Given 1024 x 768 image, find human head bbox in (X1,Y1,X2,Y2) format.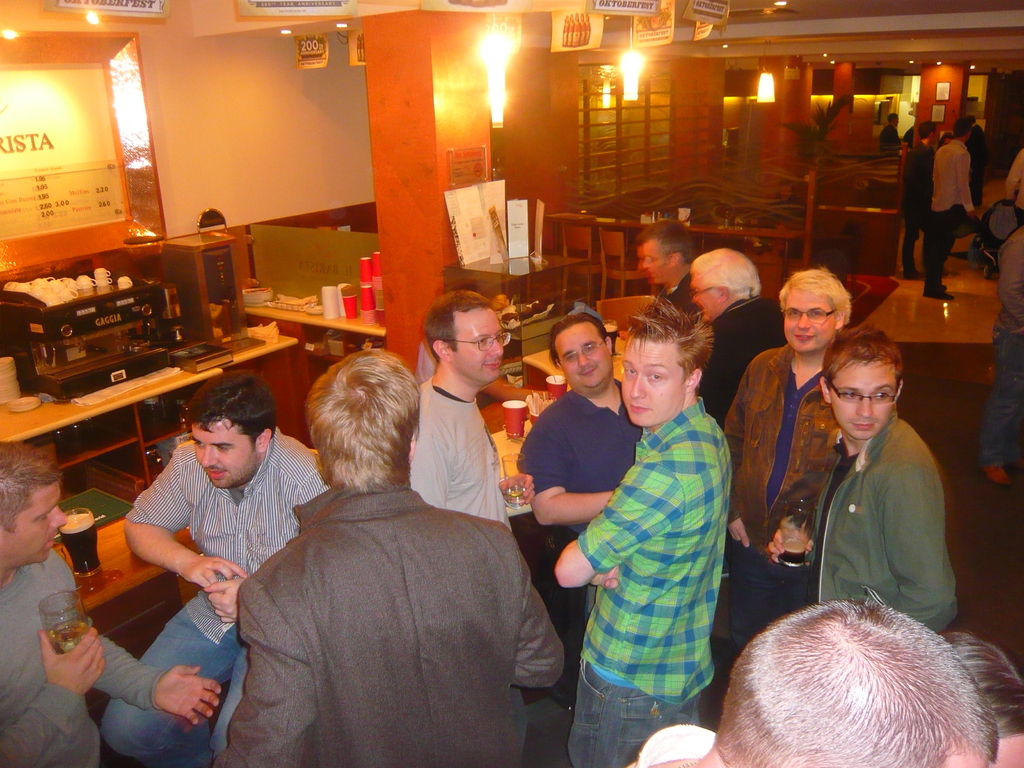
(917,122,936,142).
